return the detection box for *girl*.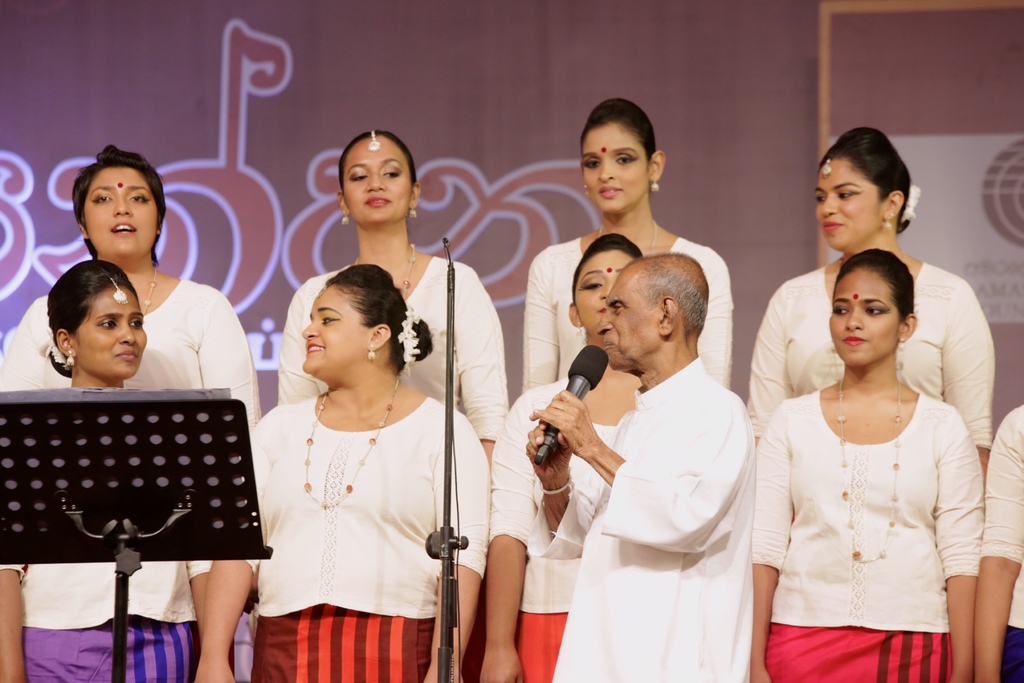
(753, 244, 989, 682).
